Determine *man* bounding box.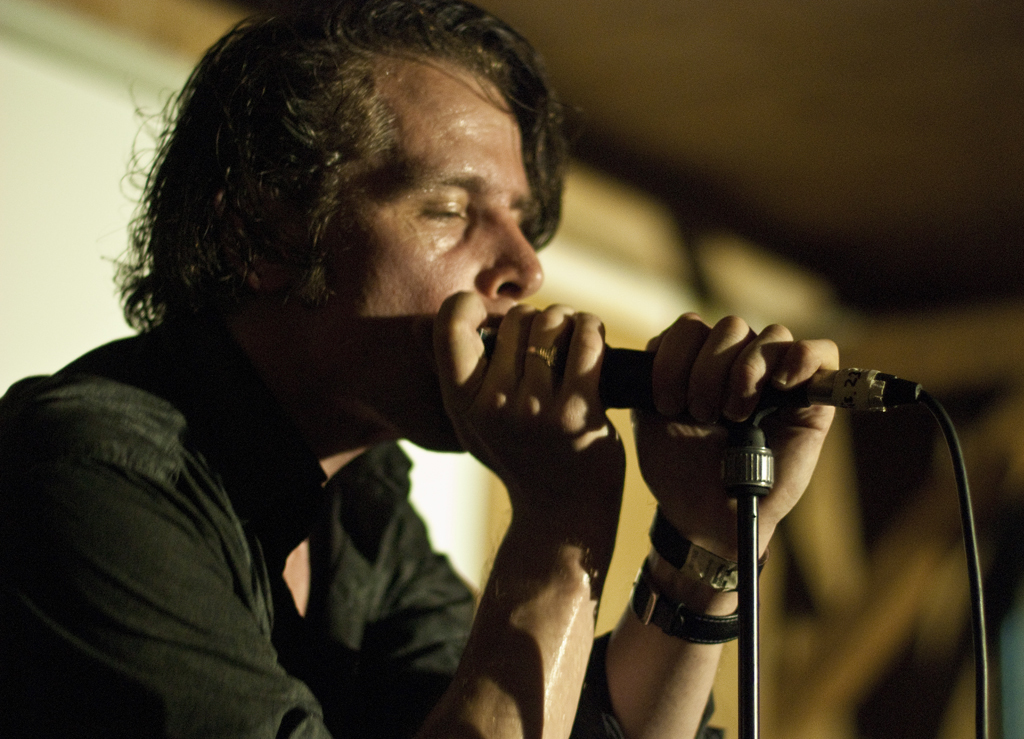
Determined: {"x1": 0, "y1": 0, "x2": 840, "y2": 738}.
